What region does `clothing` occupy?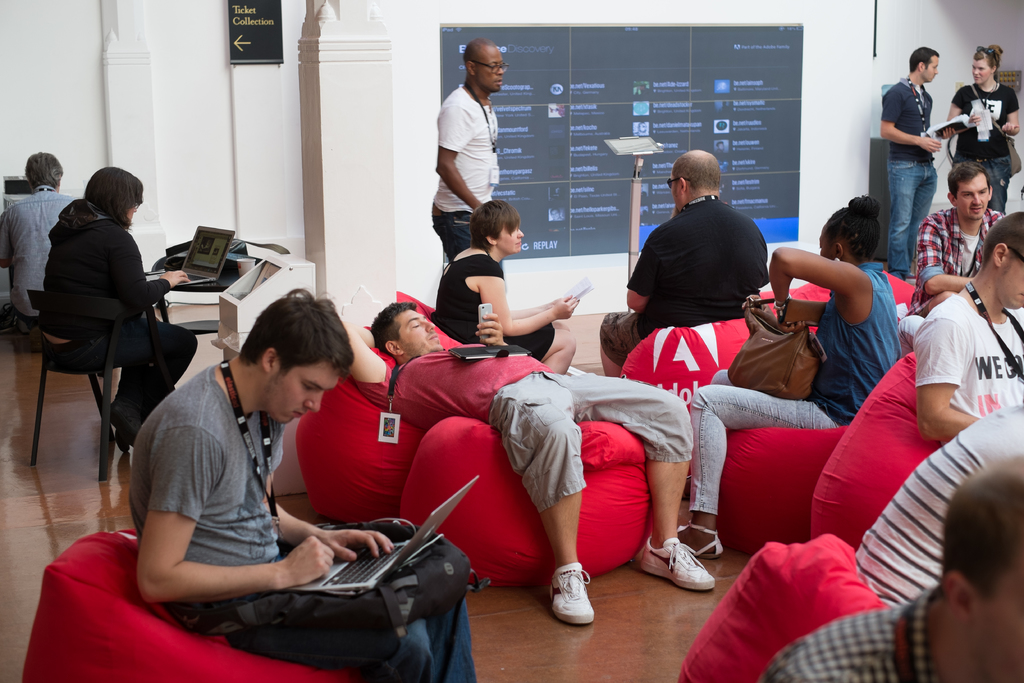
<region>603, 197, 772, 364</region>.
